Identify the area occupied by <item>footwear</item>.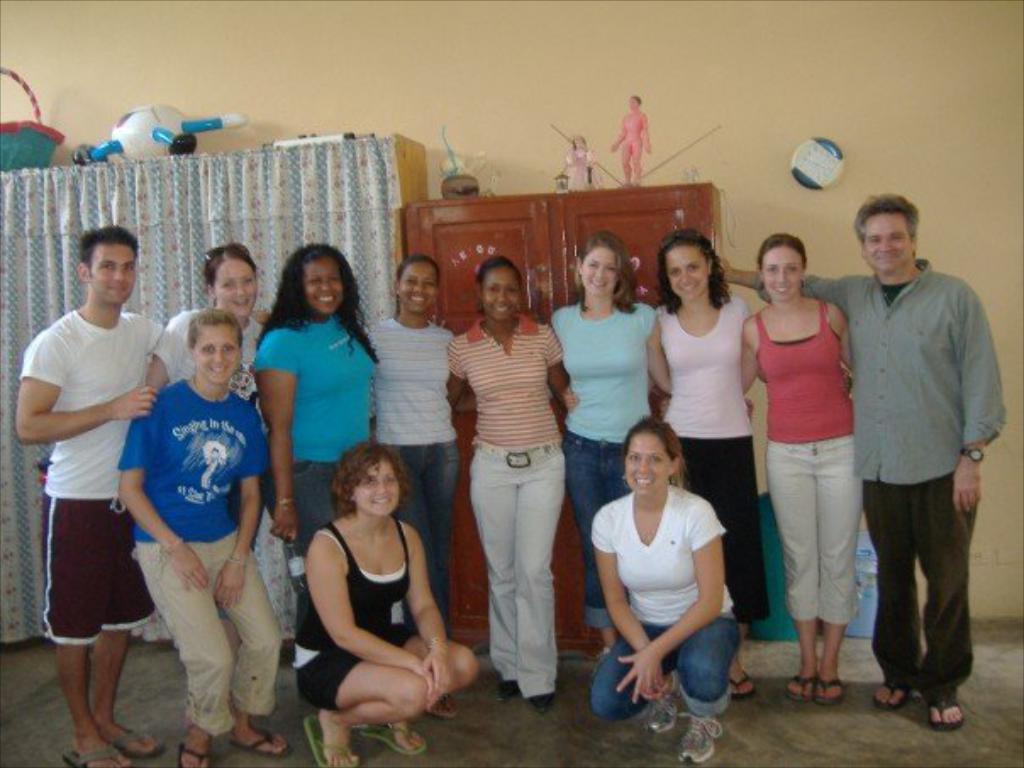
Area: (493,676,512,704).
